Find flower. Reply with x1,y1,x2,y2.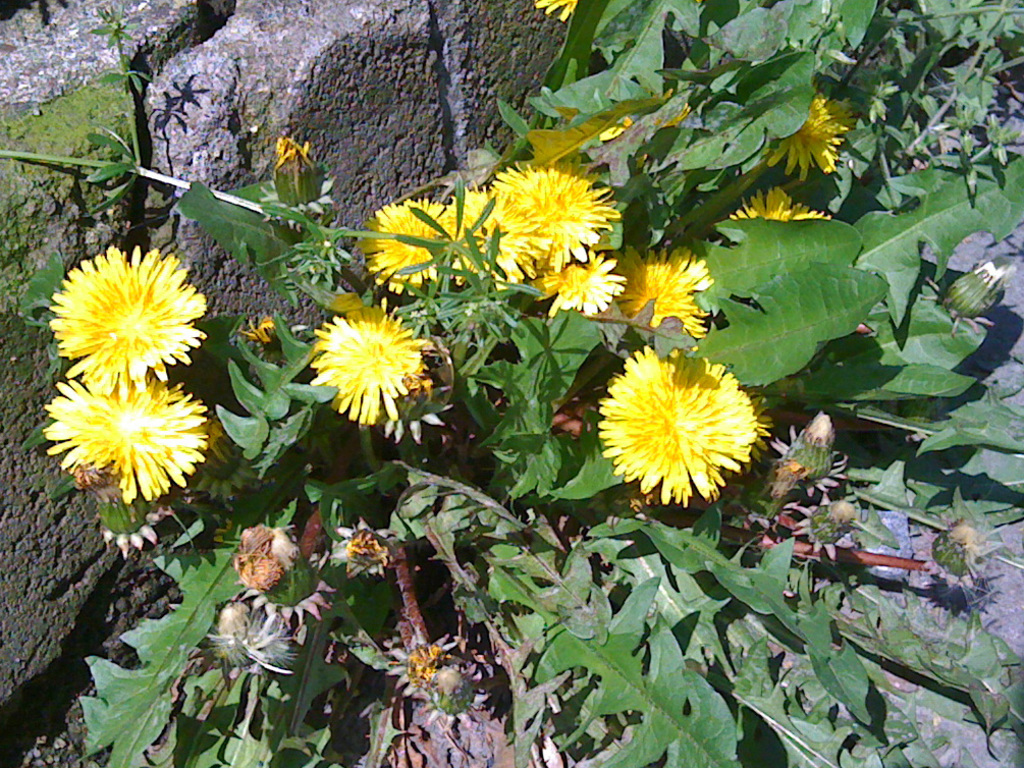
357,199,482,303.
